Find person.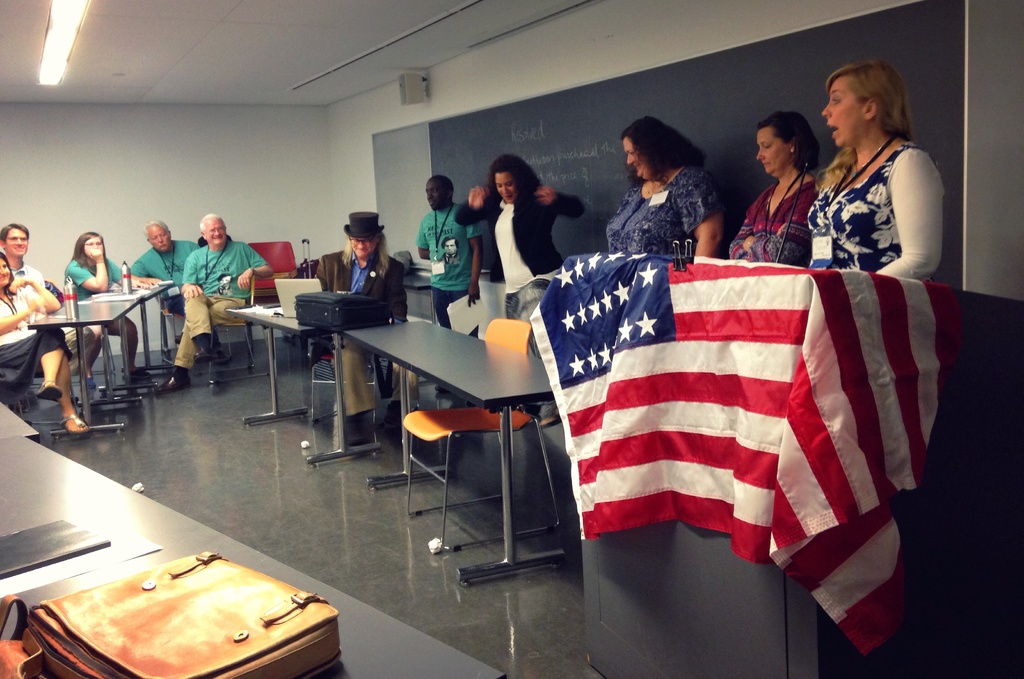
{"left": 605, "top": 113, "right": 723, "bottom": 256}.
